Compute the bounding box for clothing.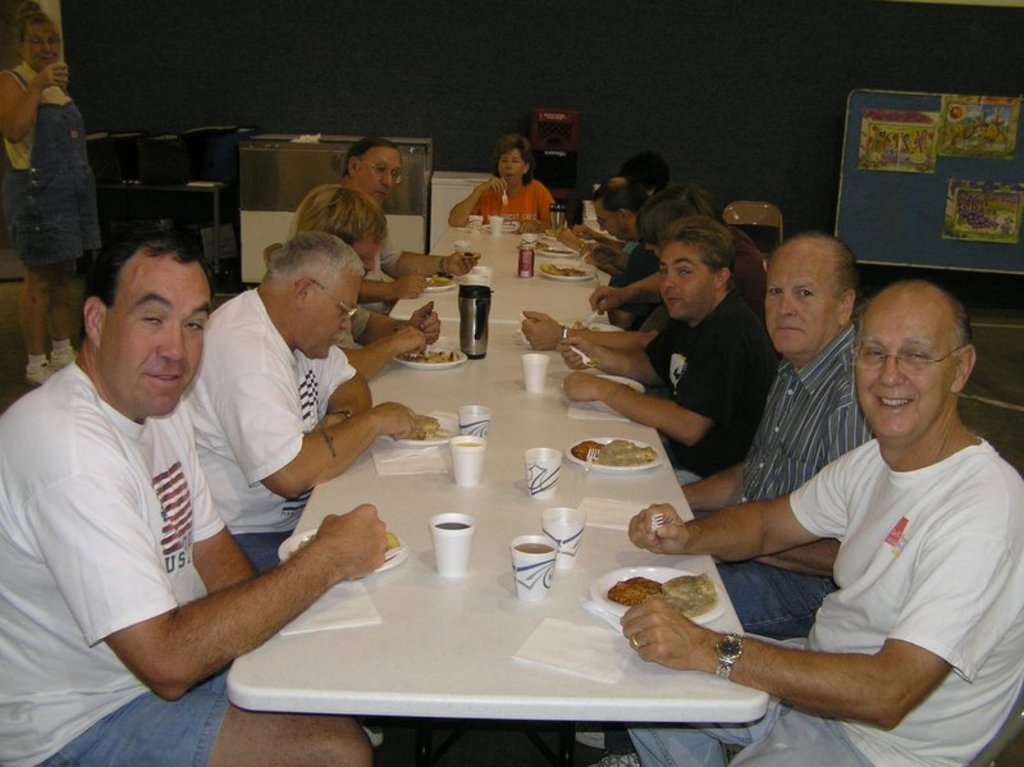
(0,360,230,761).
